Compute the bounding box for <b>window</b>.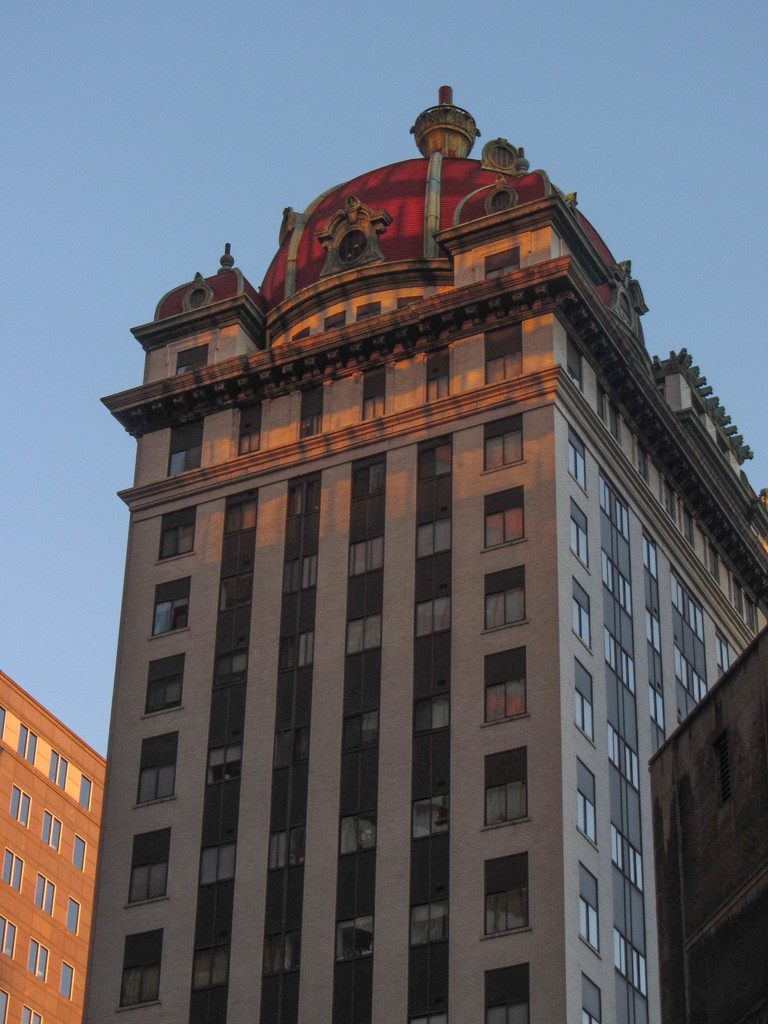
{"x1": 480, "y1": 743, "x2": 527, "y2": 830}.
